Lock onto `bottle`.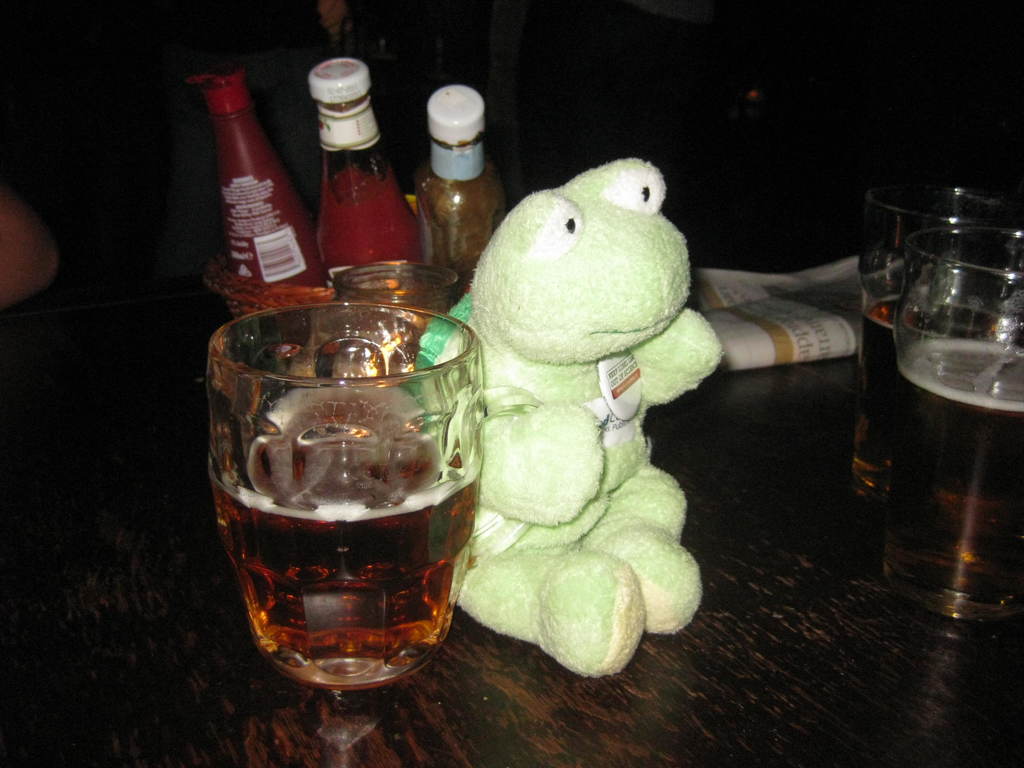
Locked: l=186, t=70, r=321, b=287.
